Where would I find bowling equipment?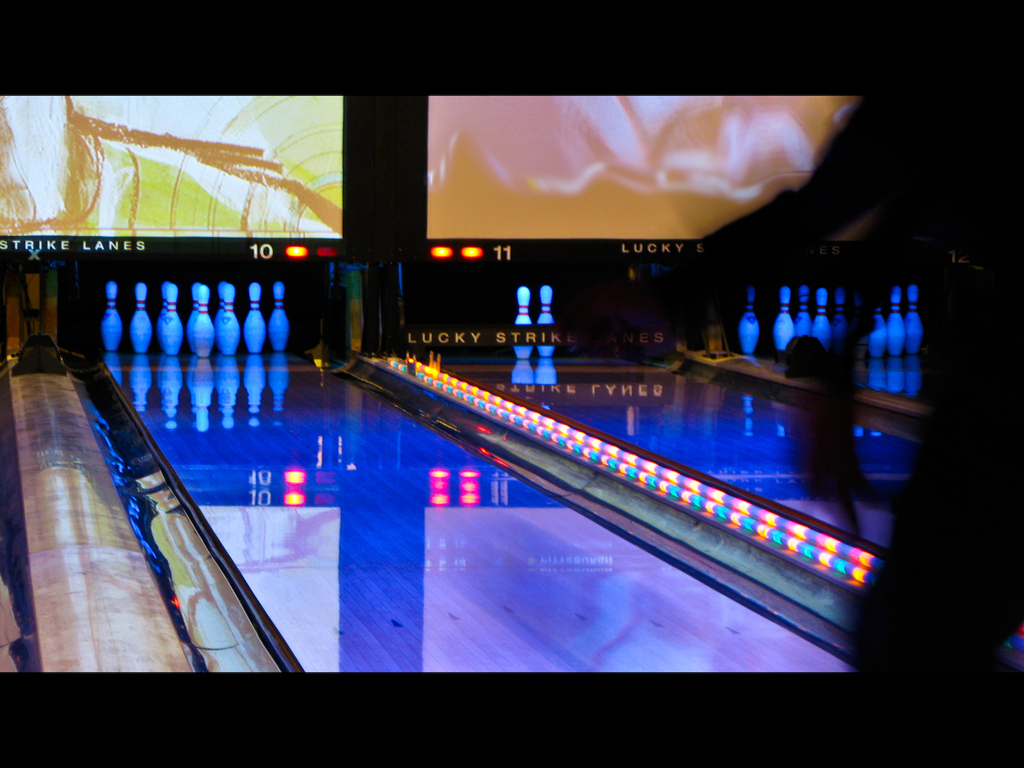
At 744,285,765,367.
